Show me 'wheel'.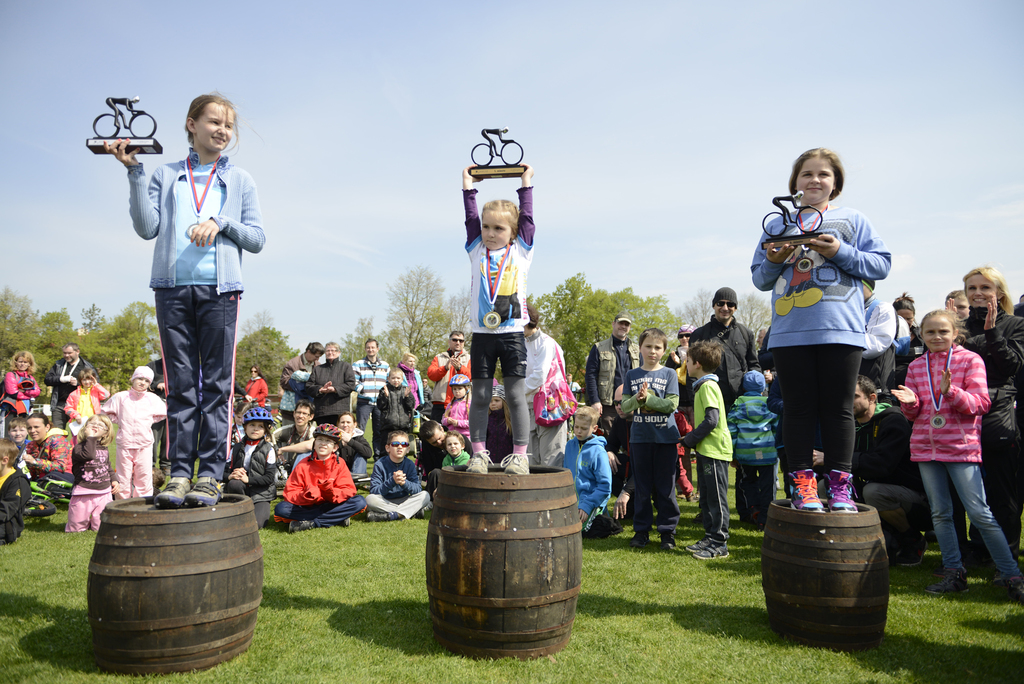
'wheel' is here: <bbox>503, 138, 527, 161</bbox>.
